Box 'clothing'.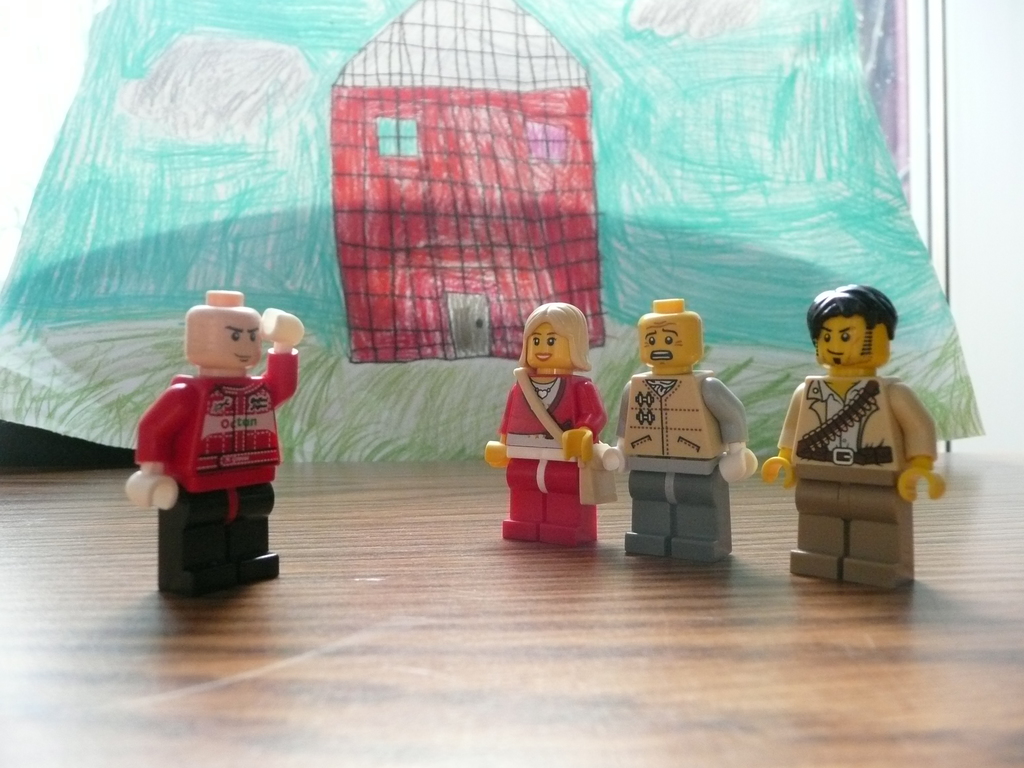
(137, 346, 301, 574).
